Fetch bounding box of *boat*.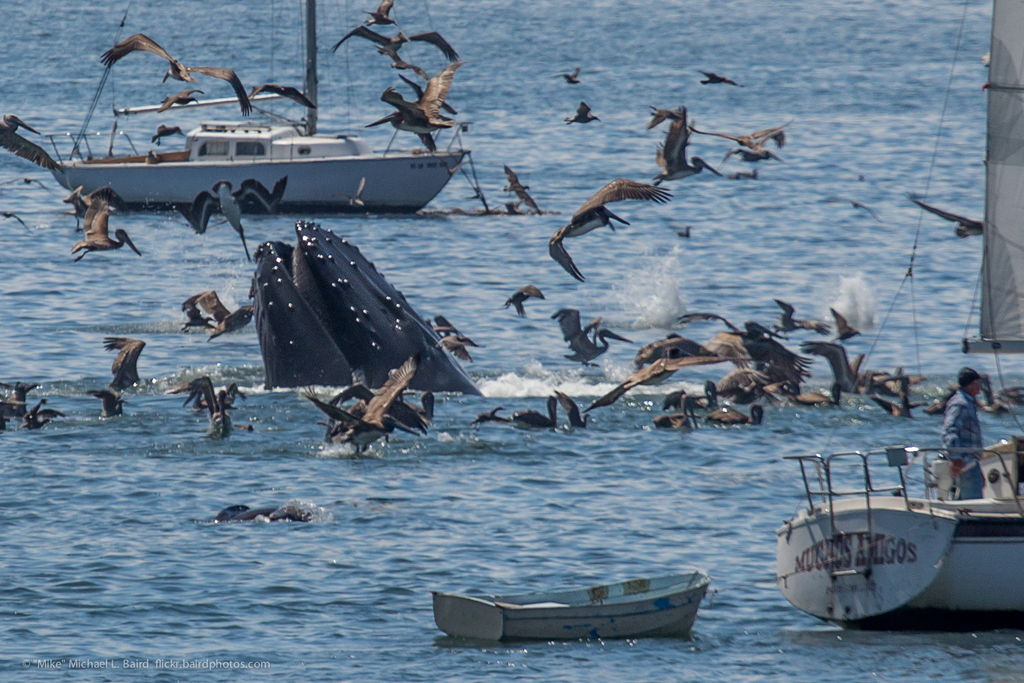
Bbox: Rect(5, 36, 495, 225).
